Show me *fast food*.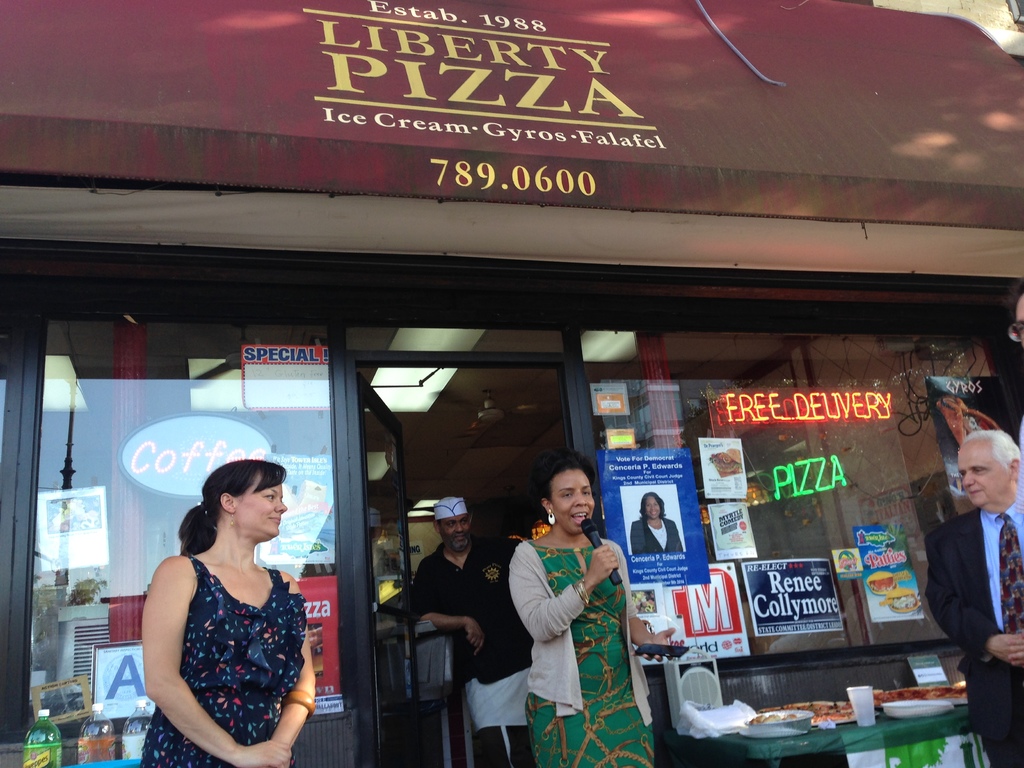
*fast food* is here: [882, 589, 918, 614].
